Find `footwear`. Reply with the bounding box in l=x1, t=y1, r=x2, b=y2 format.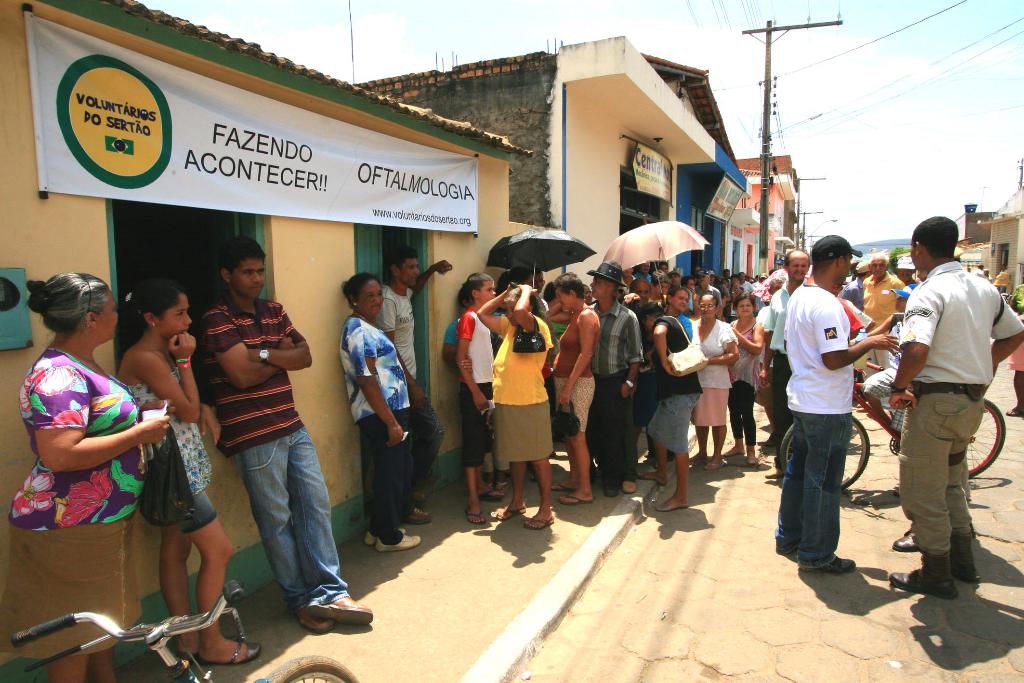
l=807, t=557, r=858, b=577.
